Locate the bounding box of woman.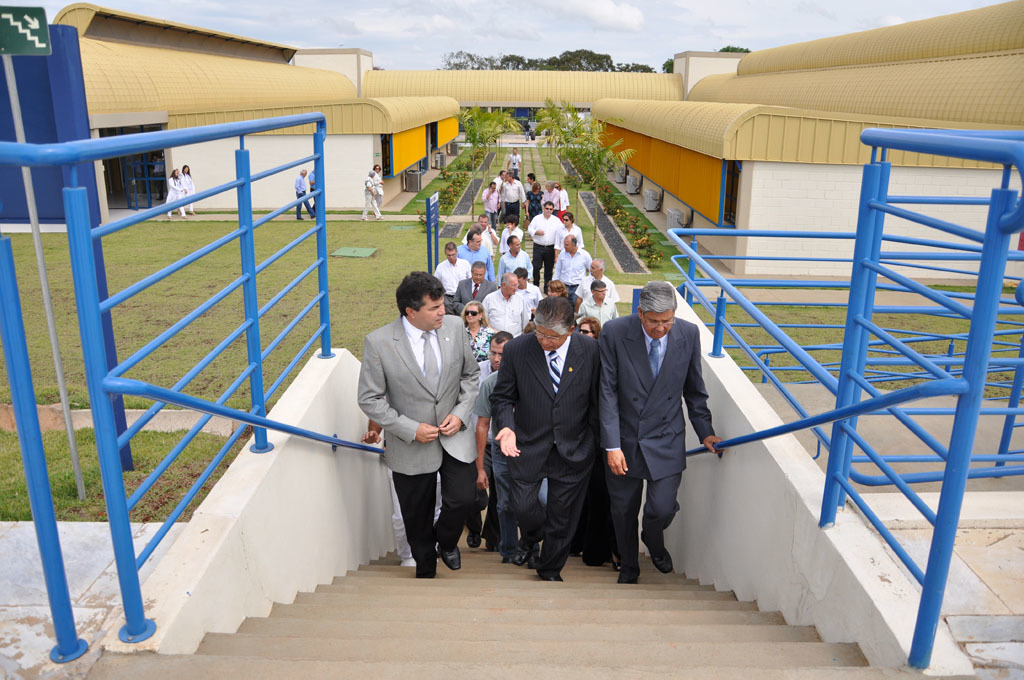
Bounding box: x1=461 y1=302 x2=495 y2=359.
